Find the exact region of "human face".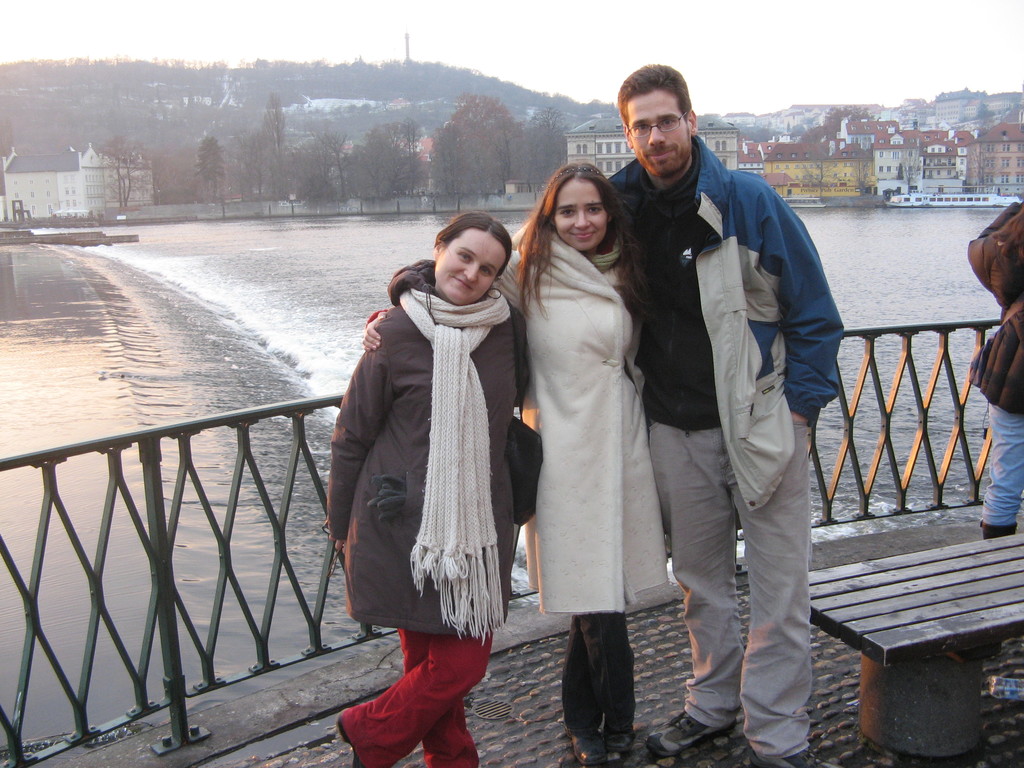
Exact region: x1=436 y1=227 x2=506 y2=305.
